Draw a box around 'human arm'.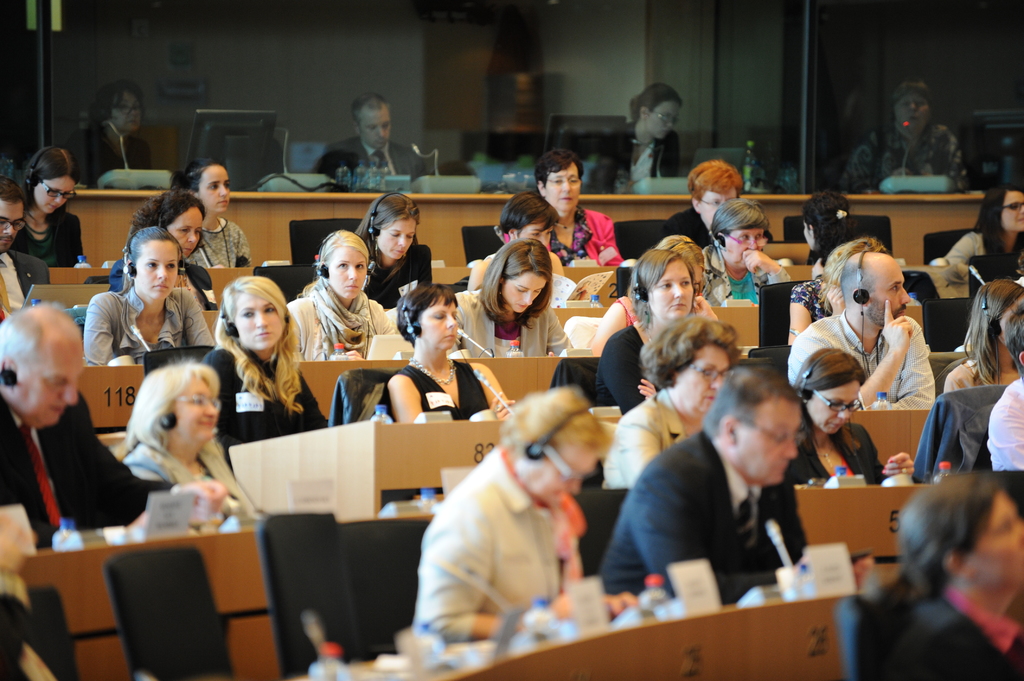
887, 317, 947, 415.
